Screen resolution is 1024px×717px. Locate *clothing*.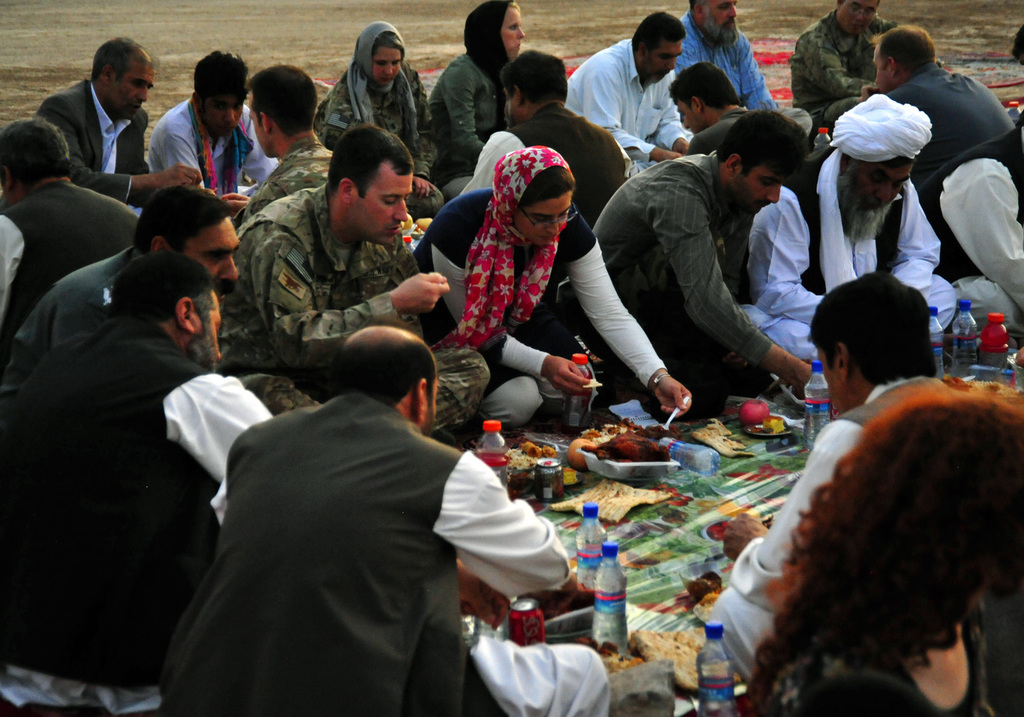
(423, 40, 515, 199).
